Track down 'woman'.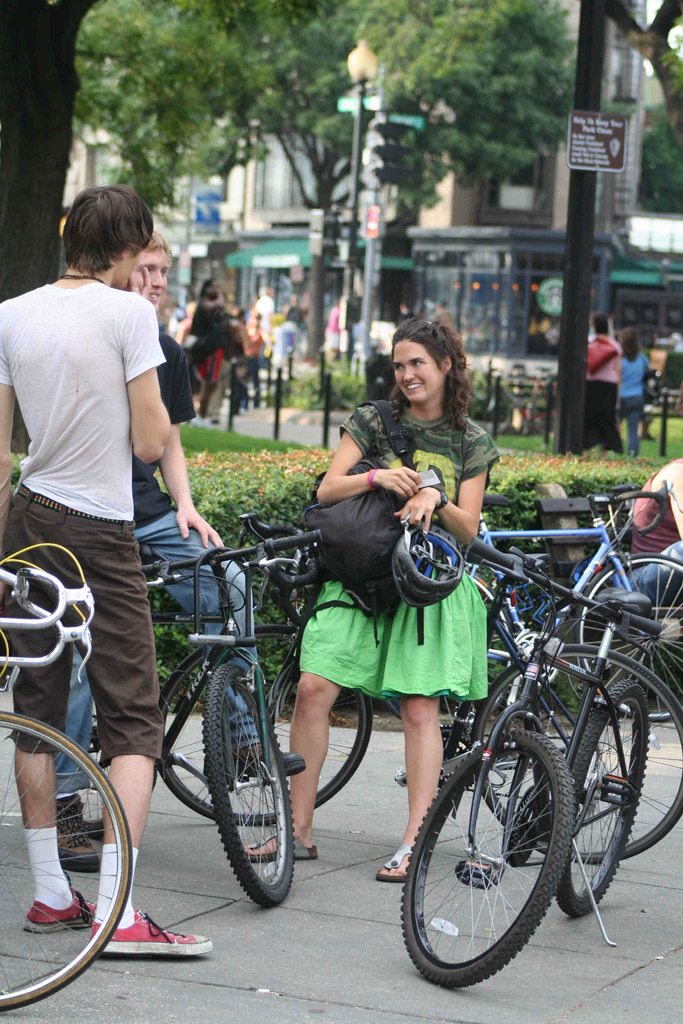
Tracked to 245/319/506/888.
